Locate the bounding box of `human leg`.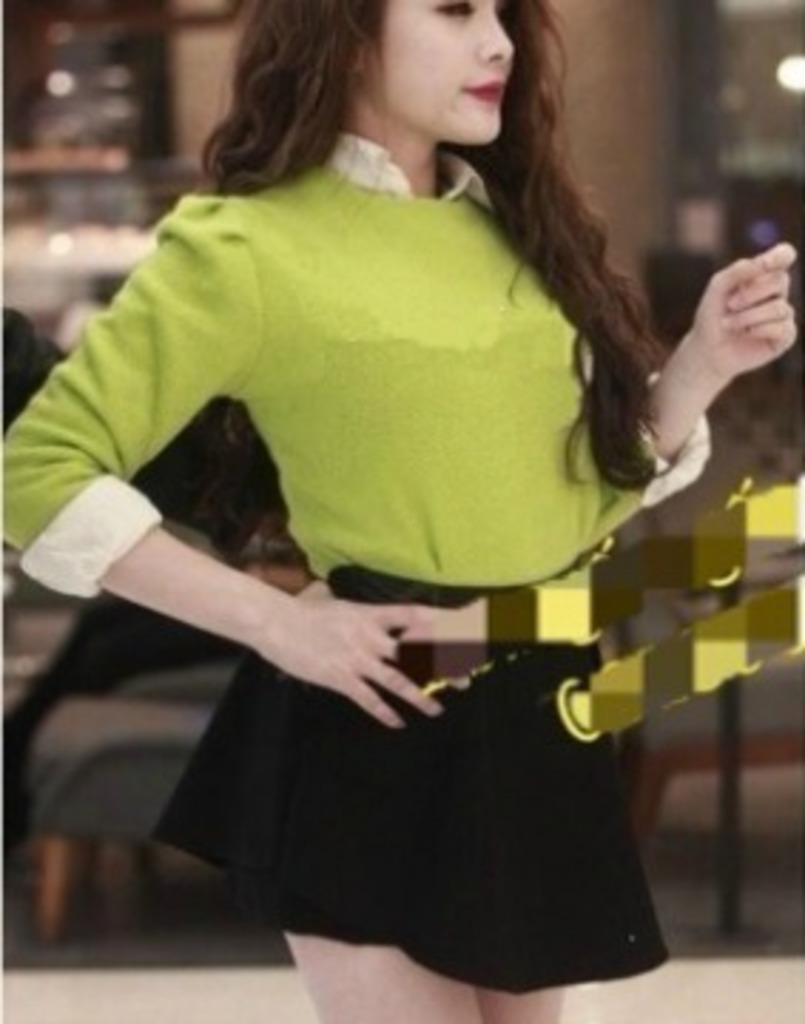
Bounding box: rect(282, 930, 481, 1018).
